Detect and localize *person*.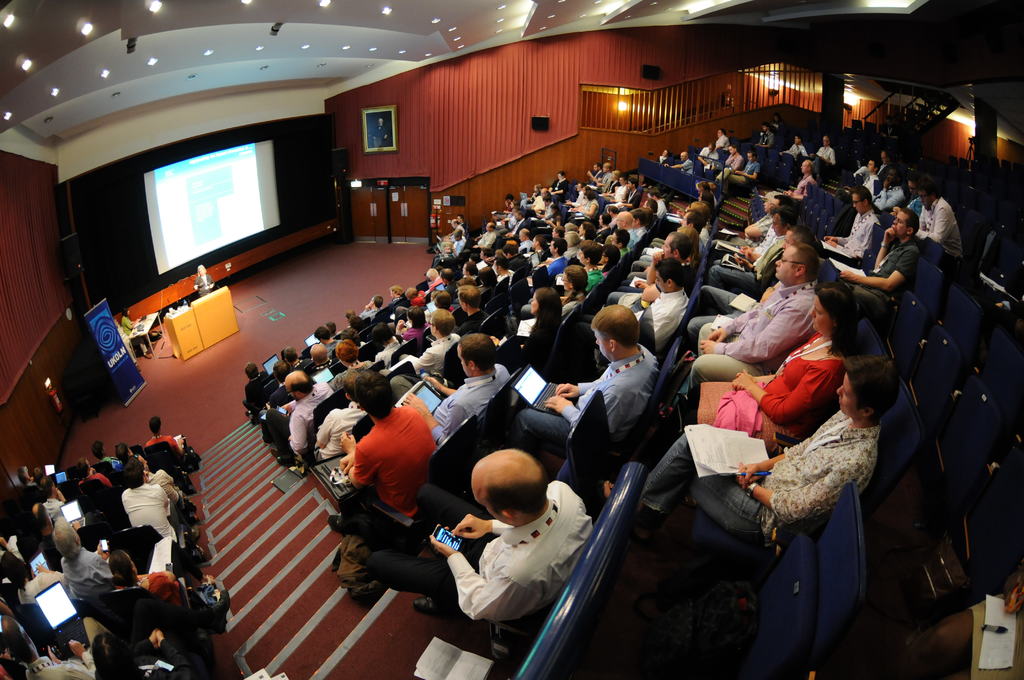
Localized at 718, 145, 764, 194.
